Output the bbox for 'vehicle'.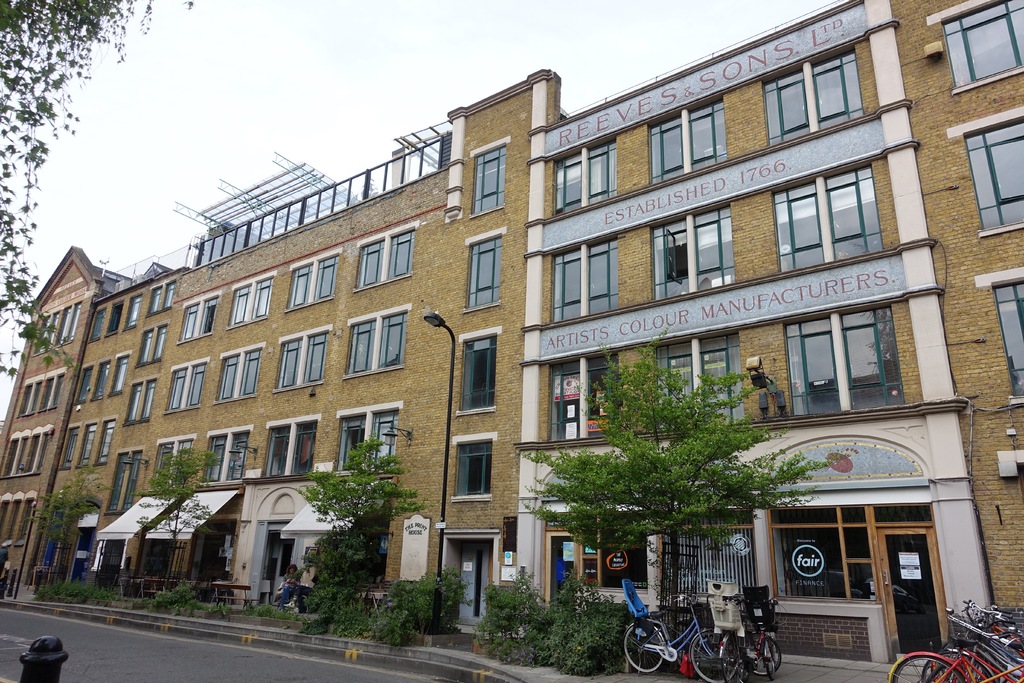
621/591/740/682.
